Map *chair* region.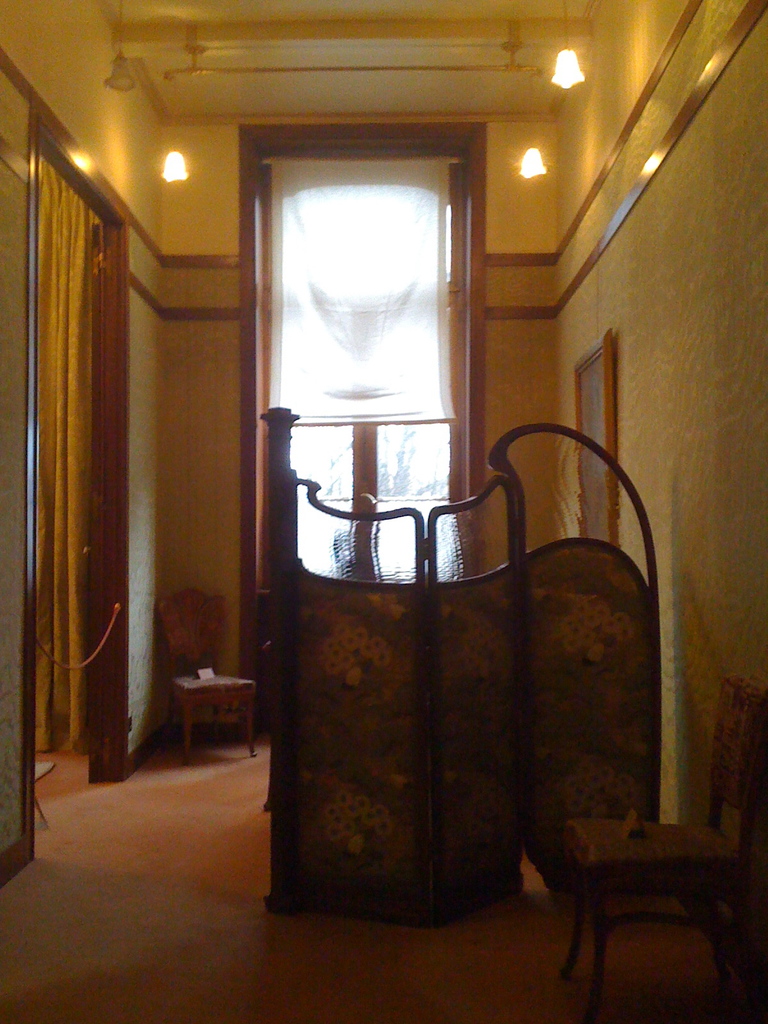
Mapped to bbox(561, 678, 767, 1023).
